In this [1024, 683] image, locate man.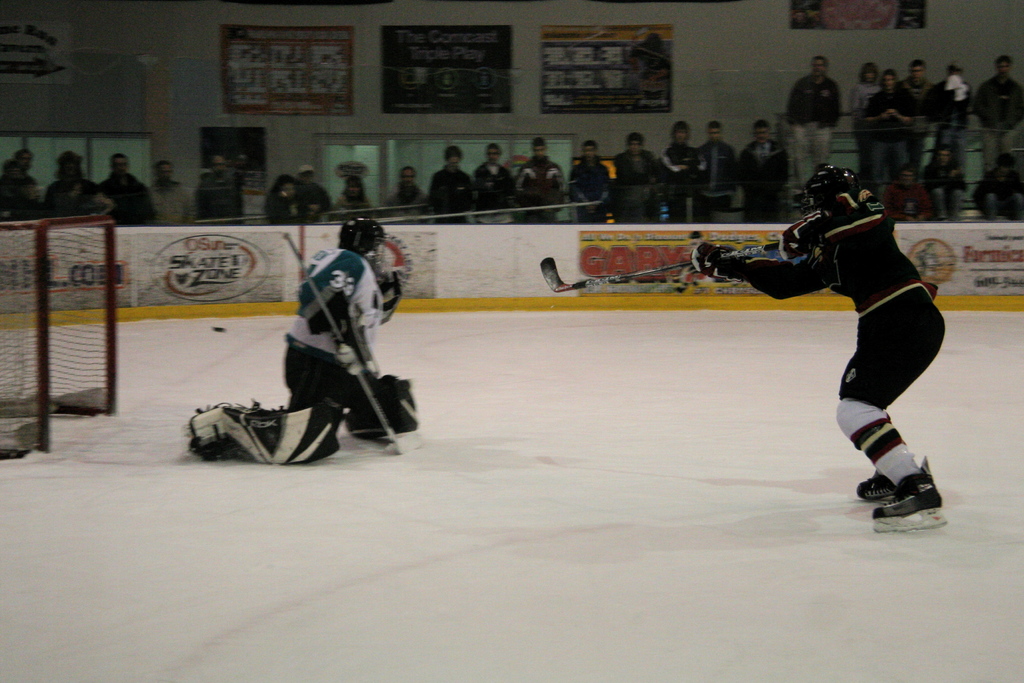
Bounding box: bbox=[974, 56, 1023, 185].
